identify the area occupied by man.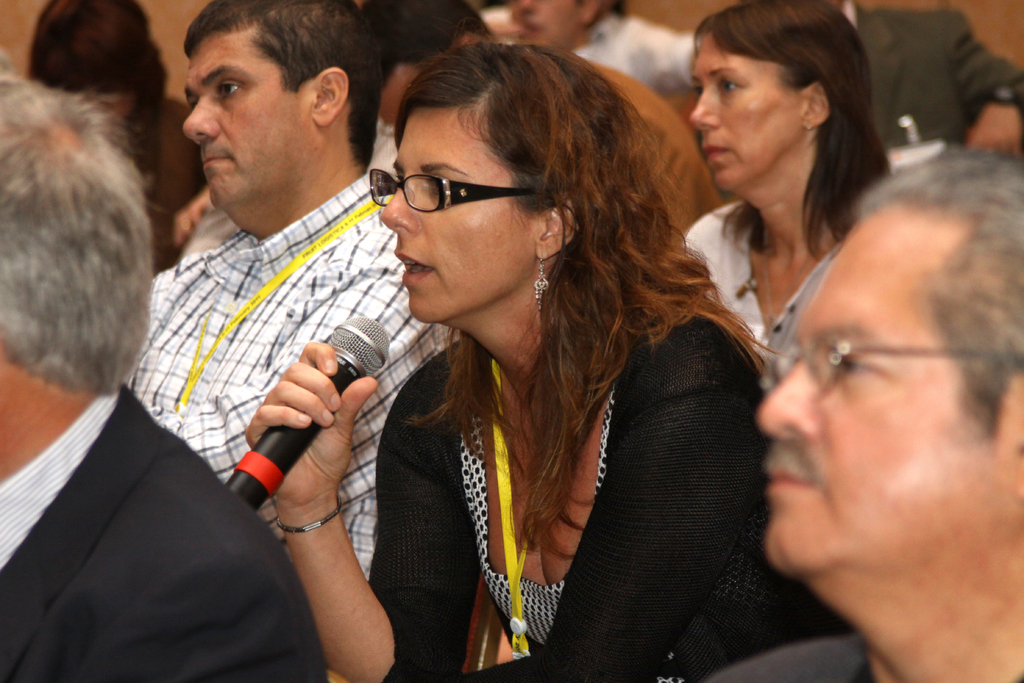
Area: rect(808, 0, 1023, 158).
